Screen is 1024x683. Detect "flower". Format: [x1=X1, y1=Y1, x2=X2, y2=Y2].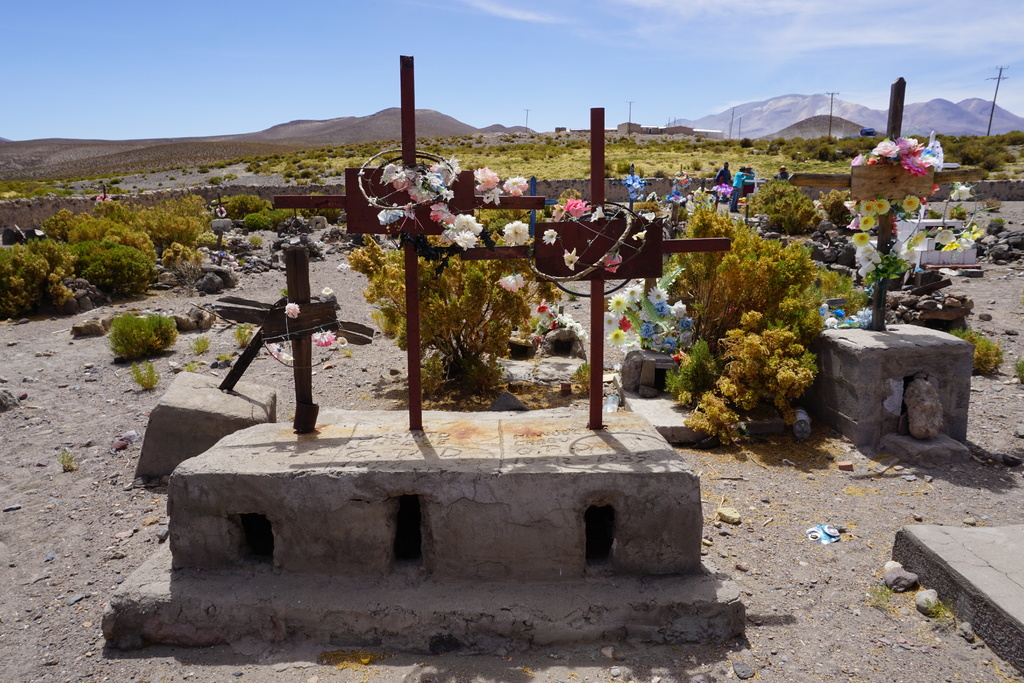
[x1=506, y1=176, x2=530, y2=196].
